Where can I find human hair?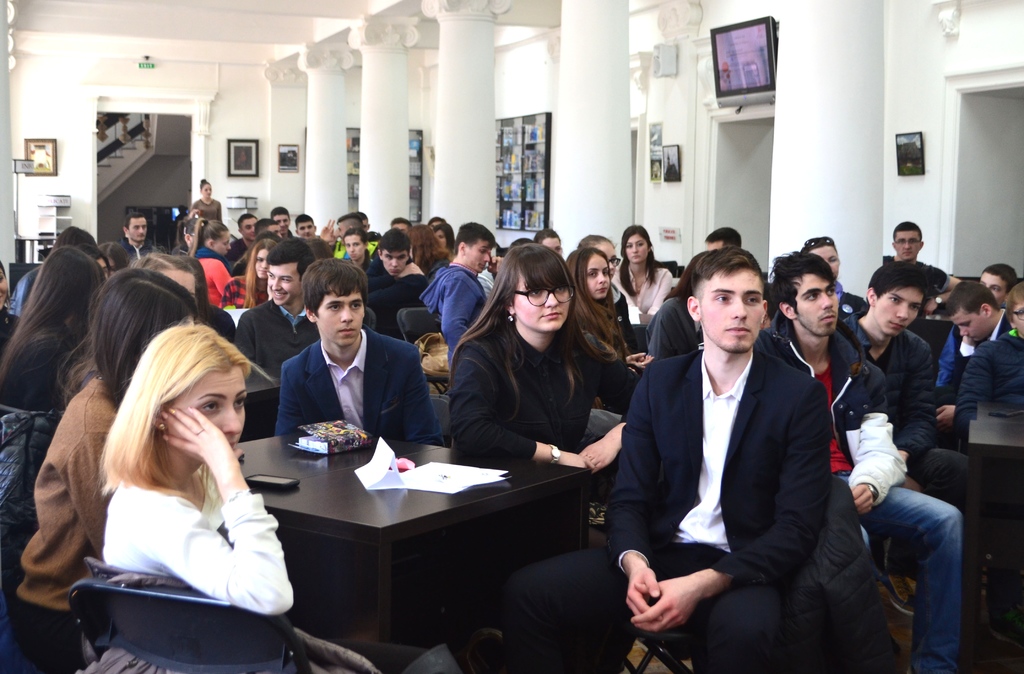
You can find it at BBox(123, 213, 145, 230).
